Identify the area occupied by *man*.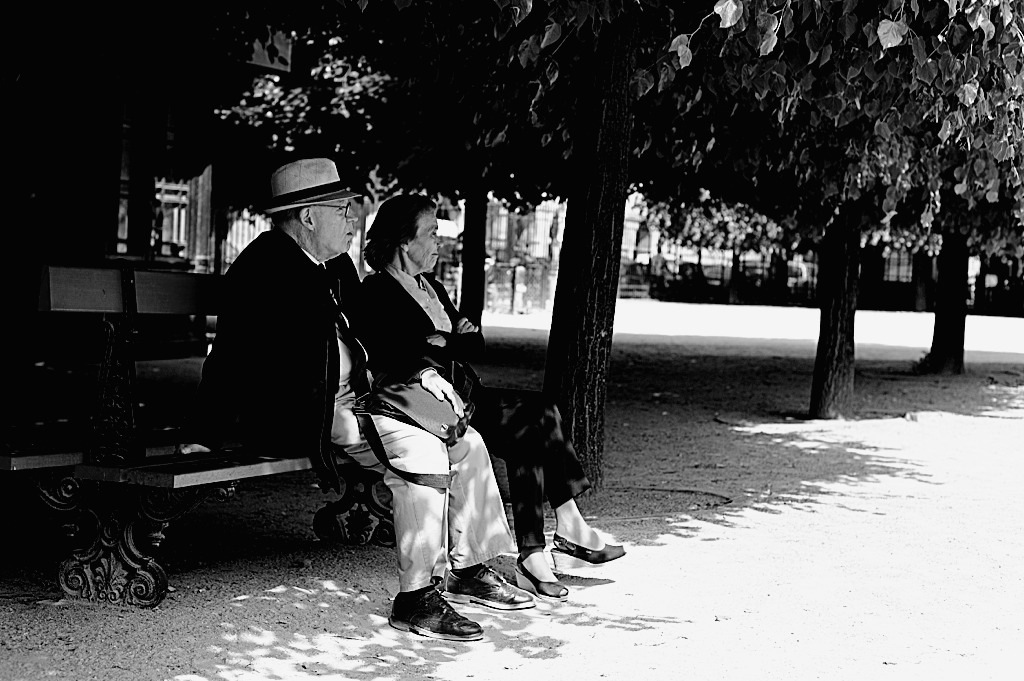
Area: bbox(199, 150, 540, 643).
